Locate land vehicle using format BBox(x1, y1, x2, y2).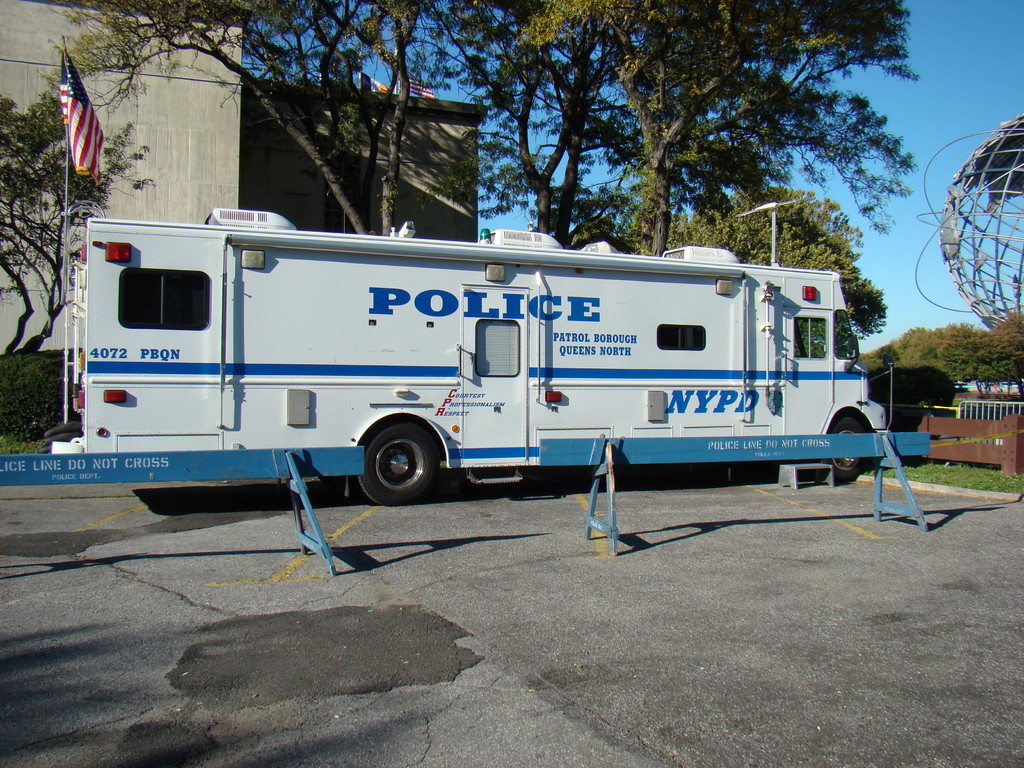
BBox(113, 230, 897, 528).
